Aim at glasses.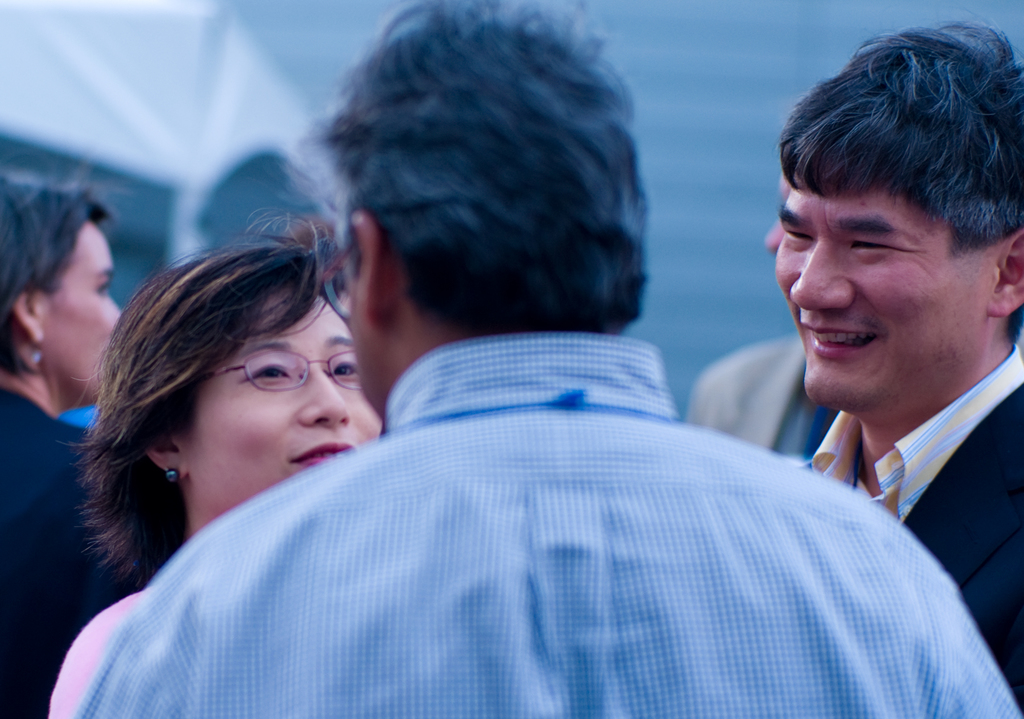
Aimed at BBox(320, 242, 356, 326).
